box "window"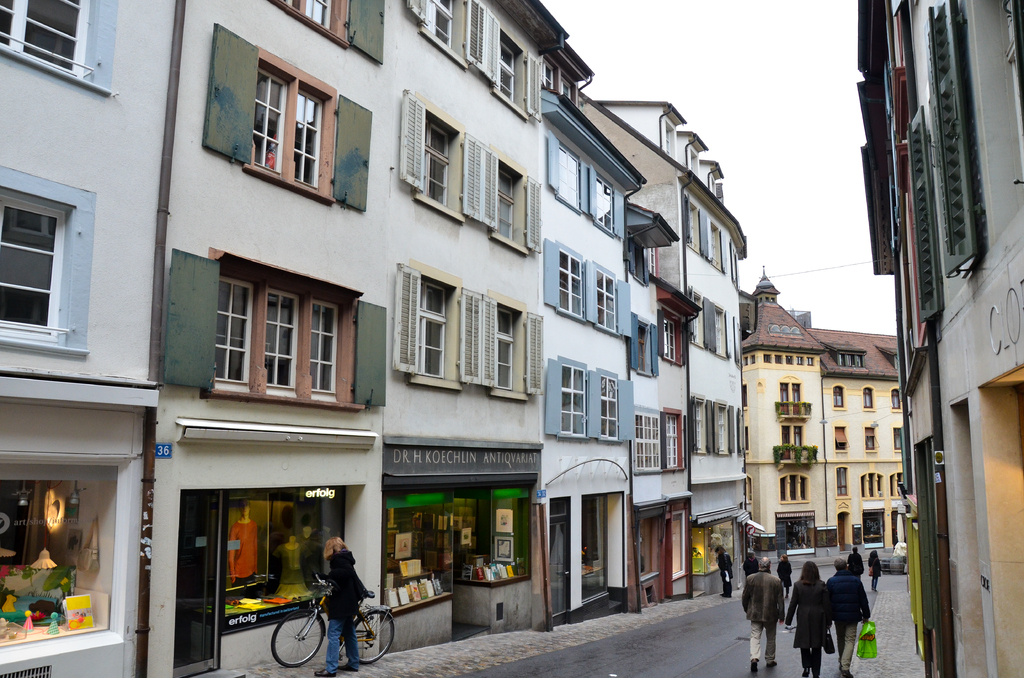
bbox=(545, 138, 582, 213)
